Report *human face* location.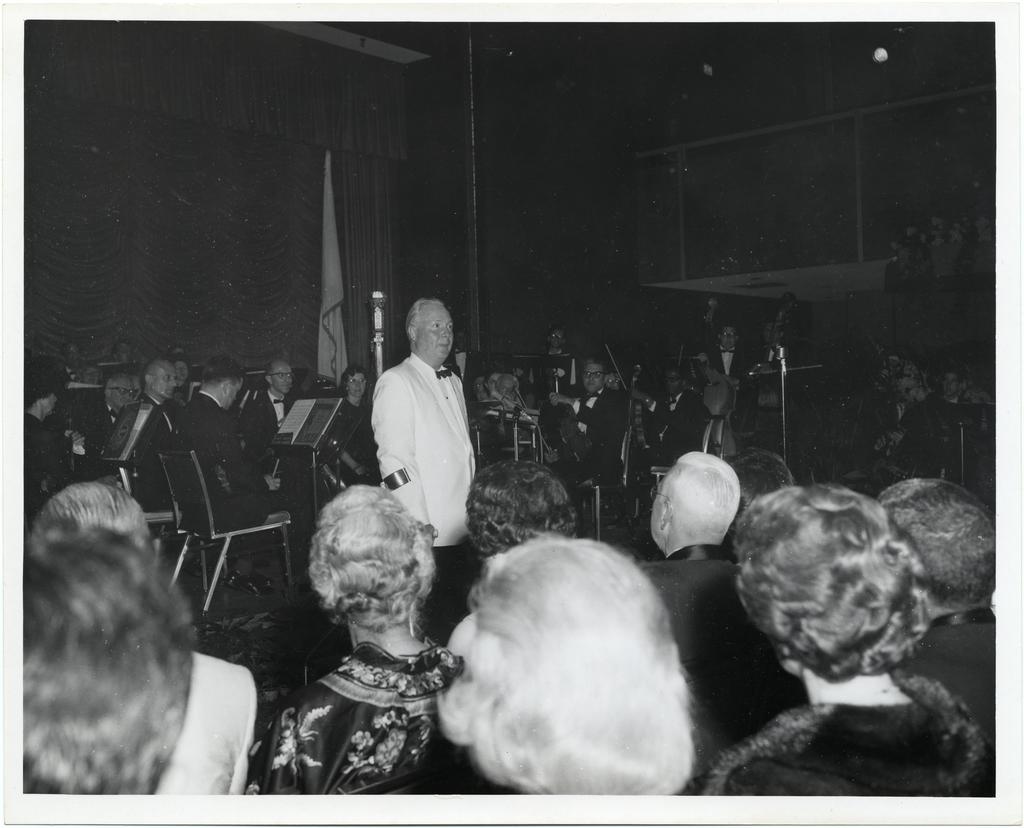
Report: 348/372/365/396.
